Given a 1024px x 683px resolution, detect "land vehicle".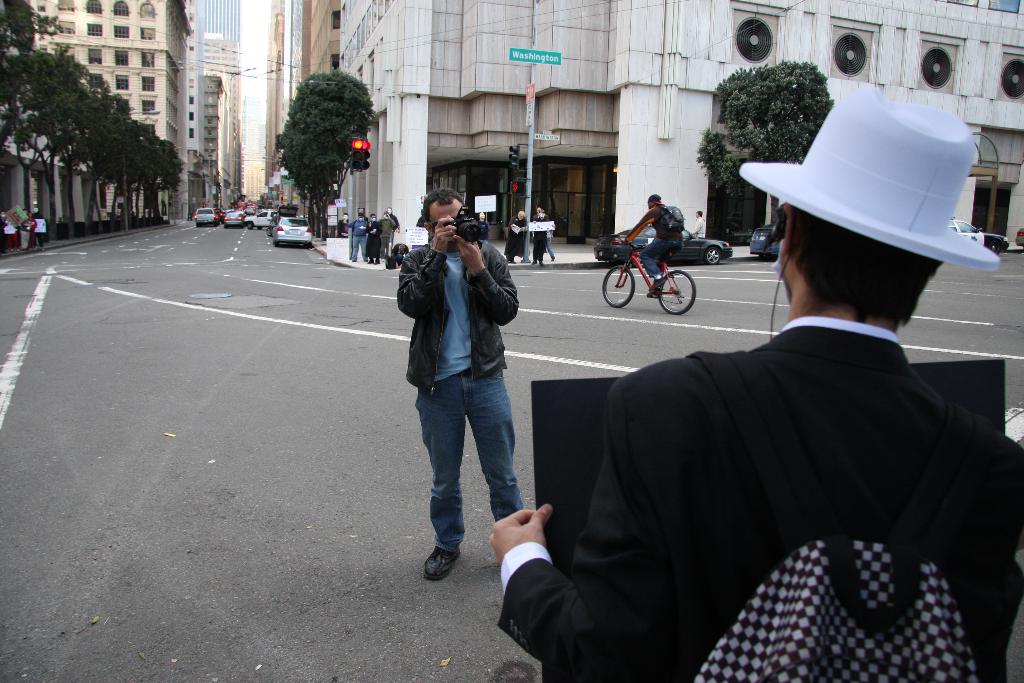
[left=268, top=207, right=300, bottom=233].
